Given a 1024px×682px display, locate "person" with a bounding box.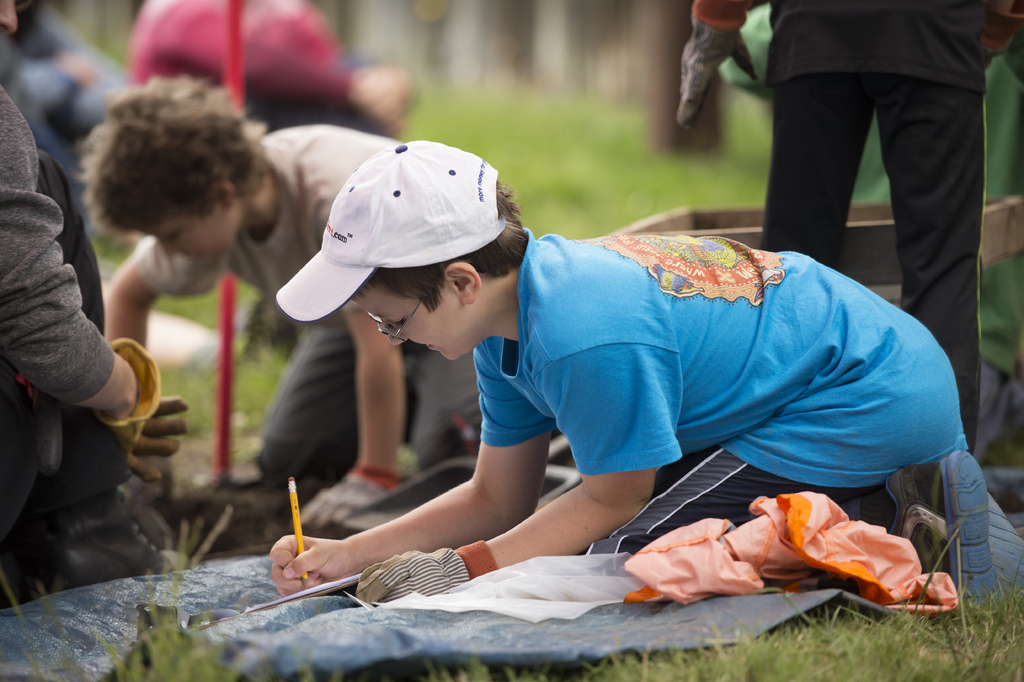
Located: crop(676, 0, 1023, 451).
